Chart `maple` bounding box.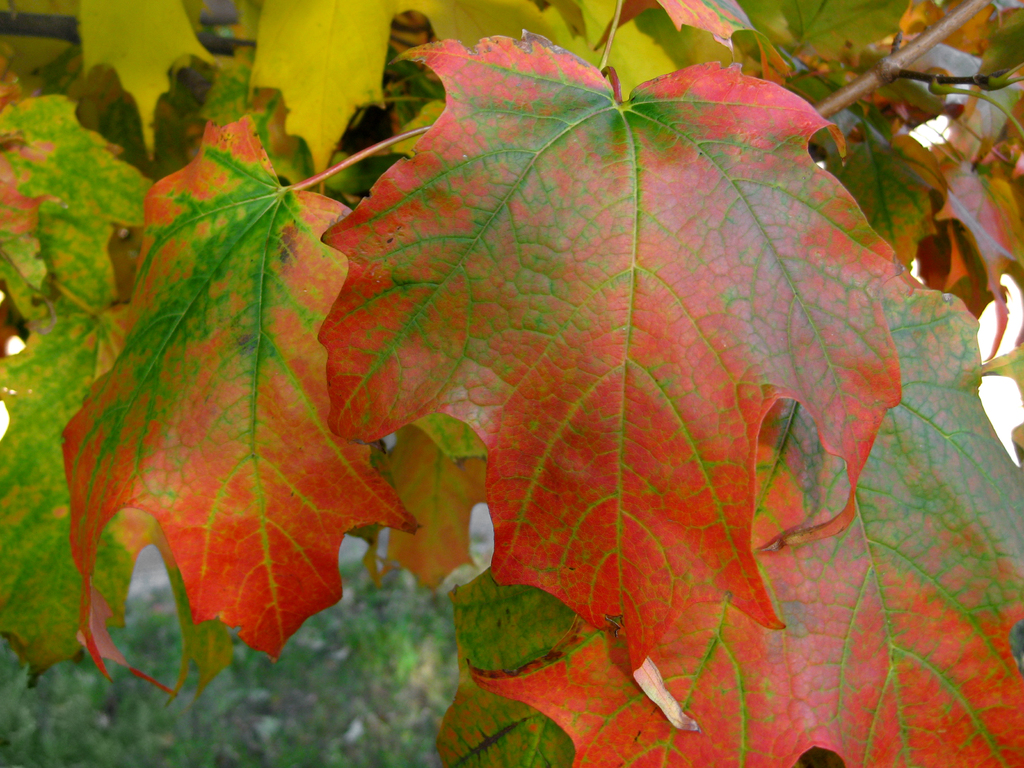
Charted: l=59, t=104, r=472, b=637.
